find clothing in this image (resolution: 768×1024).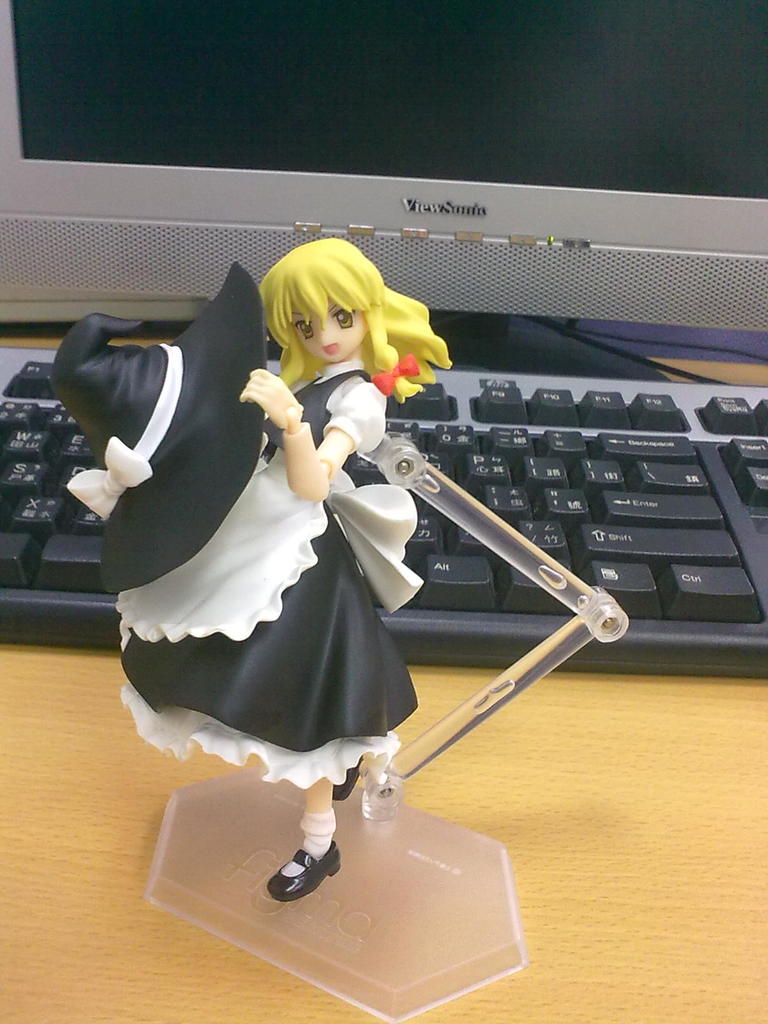
pyautogui.locateOnScreen(105, 348, 414, 801).
